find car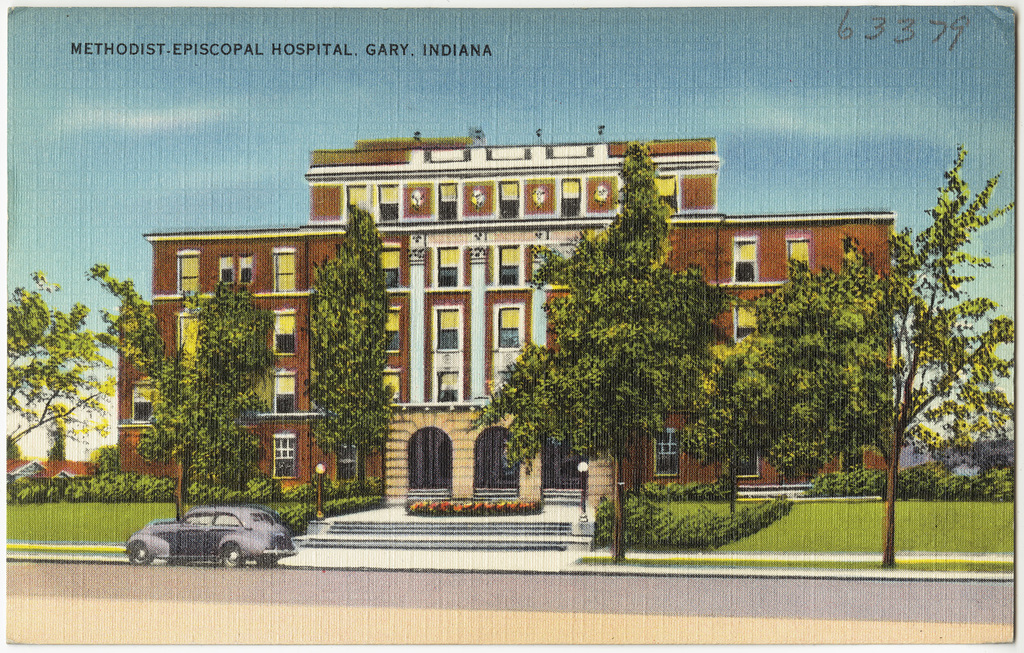
left=126, top=501, right=301, bottom=568
